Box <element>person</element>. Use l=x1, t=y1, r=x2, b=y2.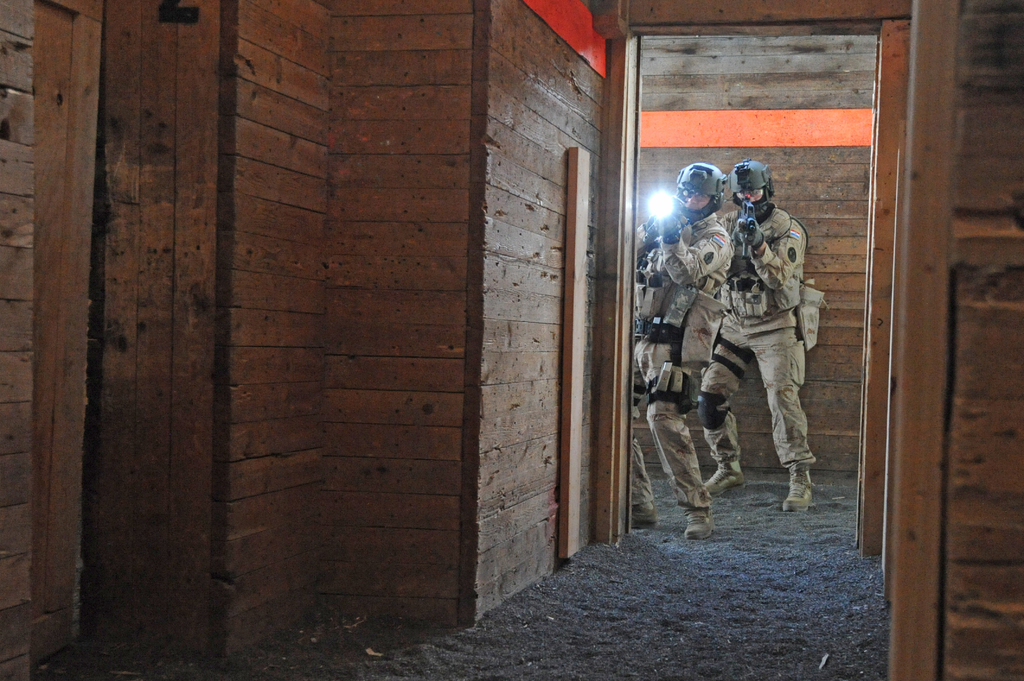
l=634, t=162, r=743, b=536.
